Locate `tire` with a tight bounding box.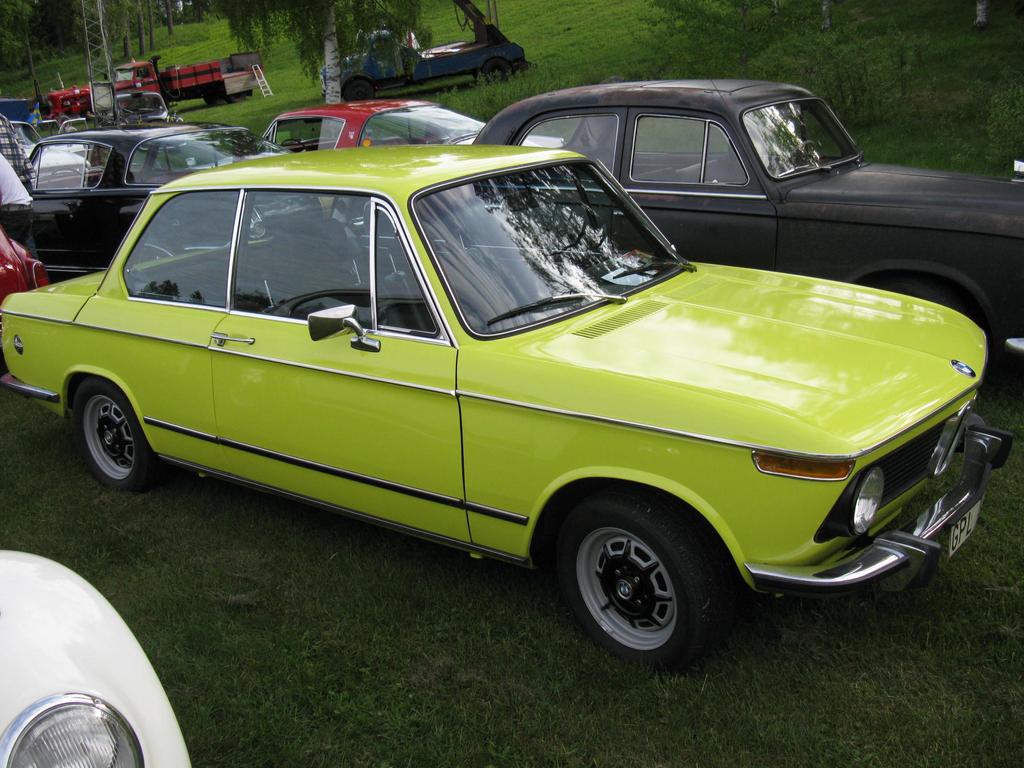
482 59 510 84.
